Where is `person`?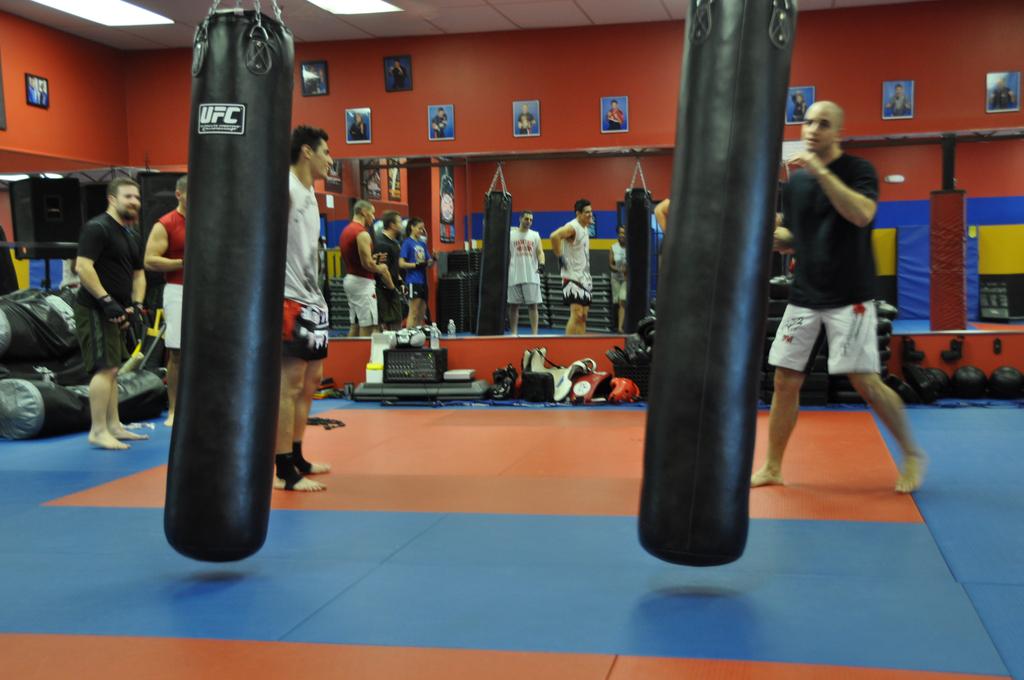
884, 79, 914, 117.
